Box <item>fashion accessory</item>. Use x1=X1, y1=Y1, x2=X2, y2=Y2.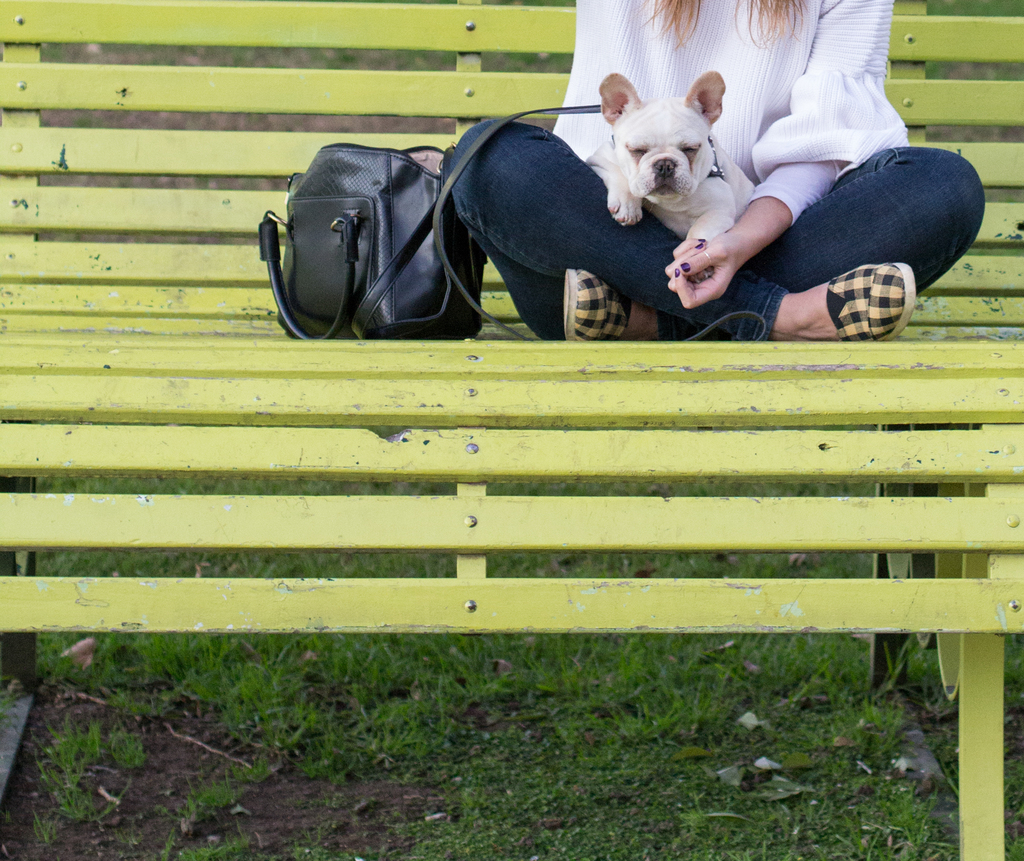
x1=699, y1=246, x2=714, y2=270.
